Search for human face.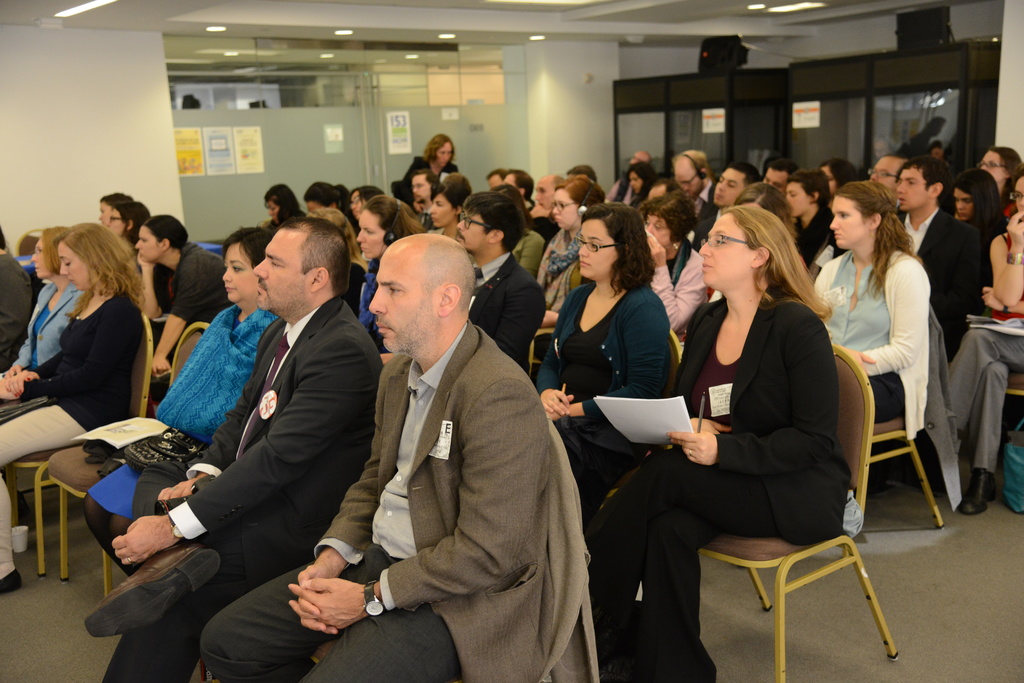
Found at (252, 229, 315, 315).
